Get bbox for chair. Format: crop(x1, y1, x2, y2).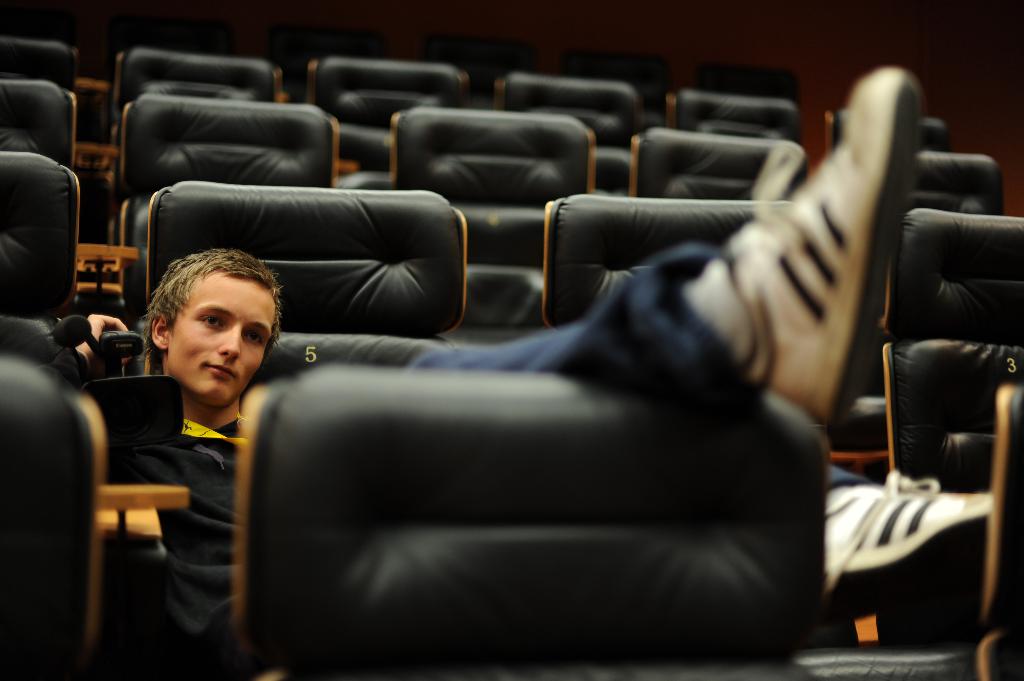
crop(846, 146, 1002, 451).
